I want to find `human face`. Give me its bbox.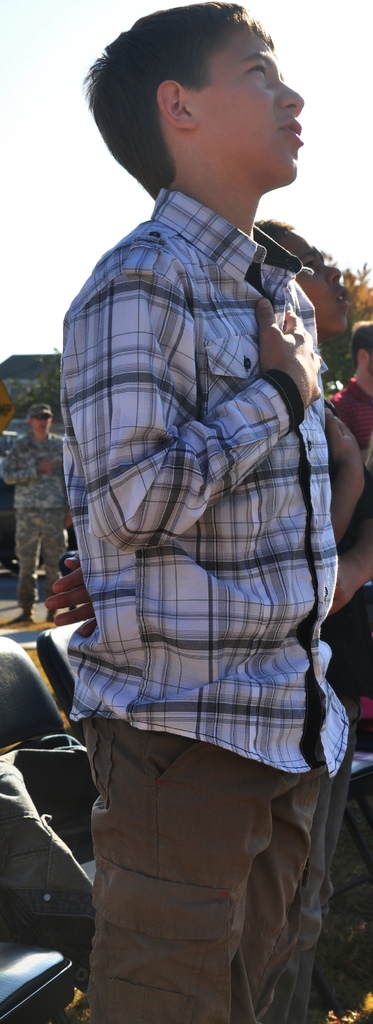
left=278, top=230, right=350, bottom=337.
